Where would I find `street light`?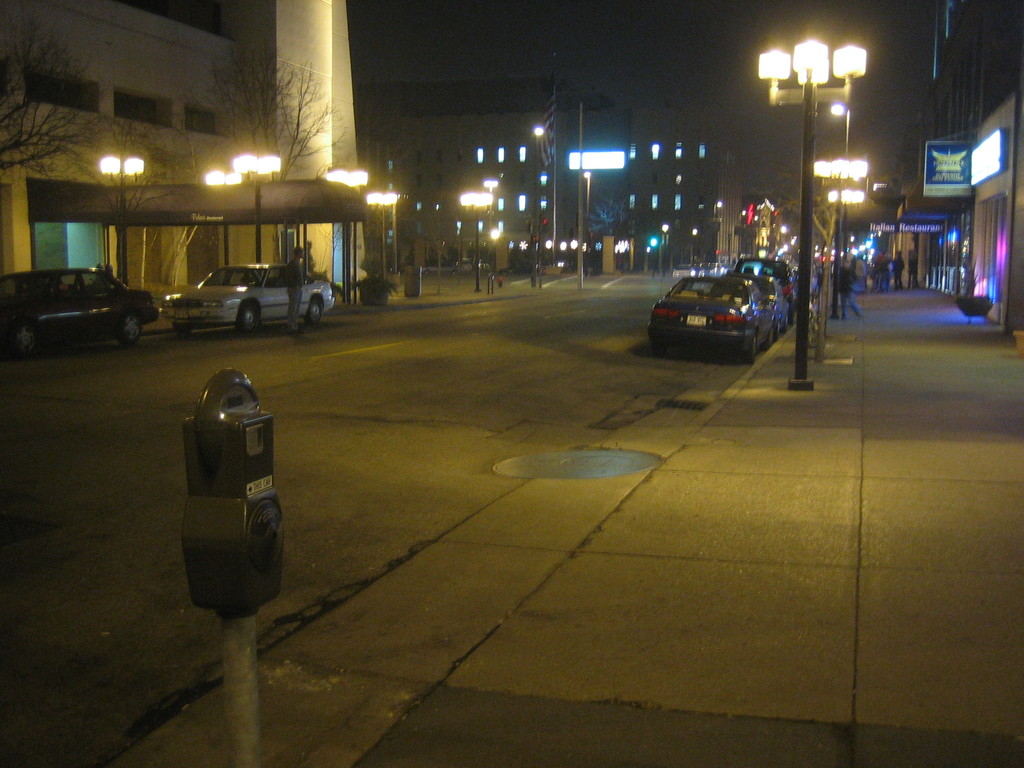
At [233, 148, 283, 274].
